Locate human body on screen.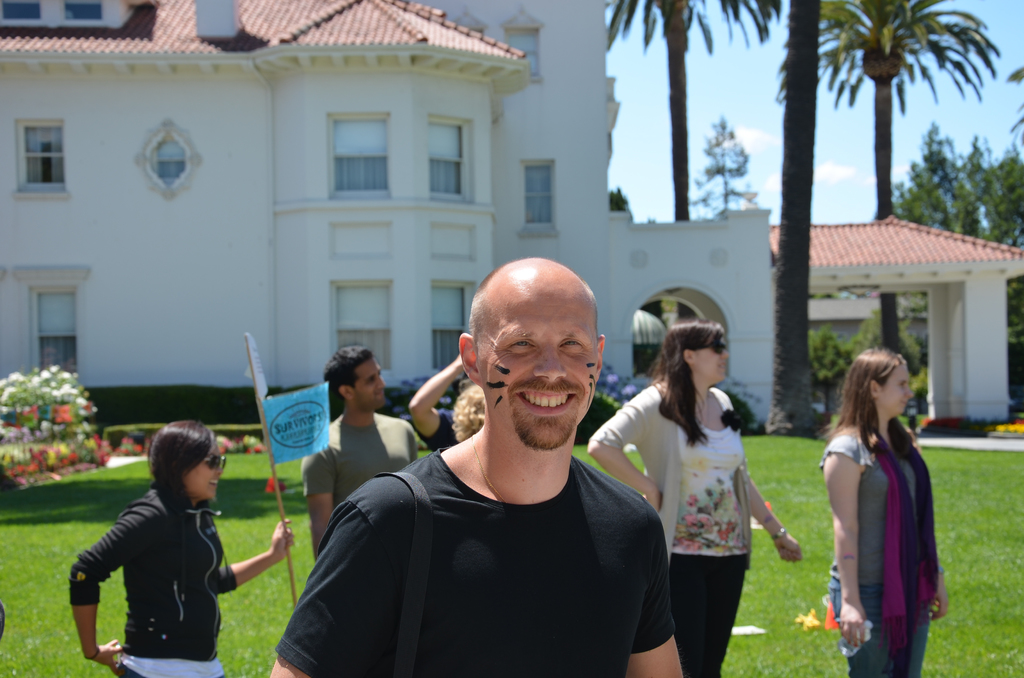
On screen at 816 343 940 658.
